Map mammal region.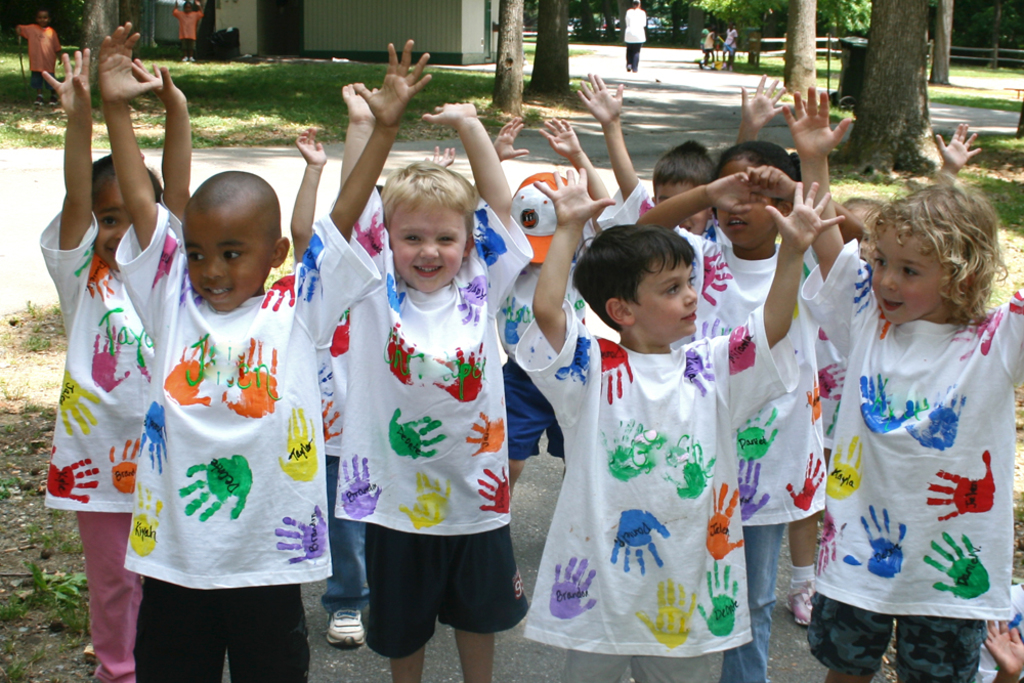
Mapped to box(473, 113, 613, 506).
